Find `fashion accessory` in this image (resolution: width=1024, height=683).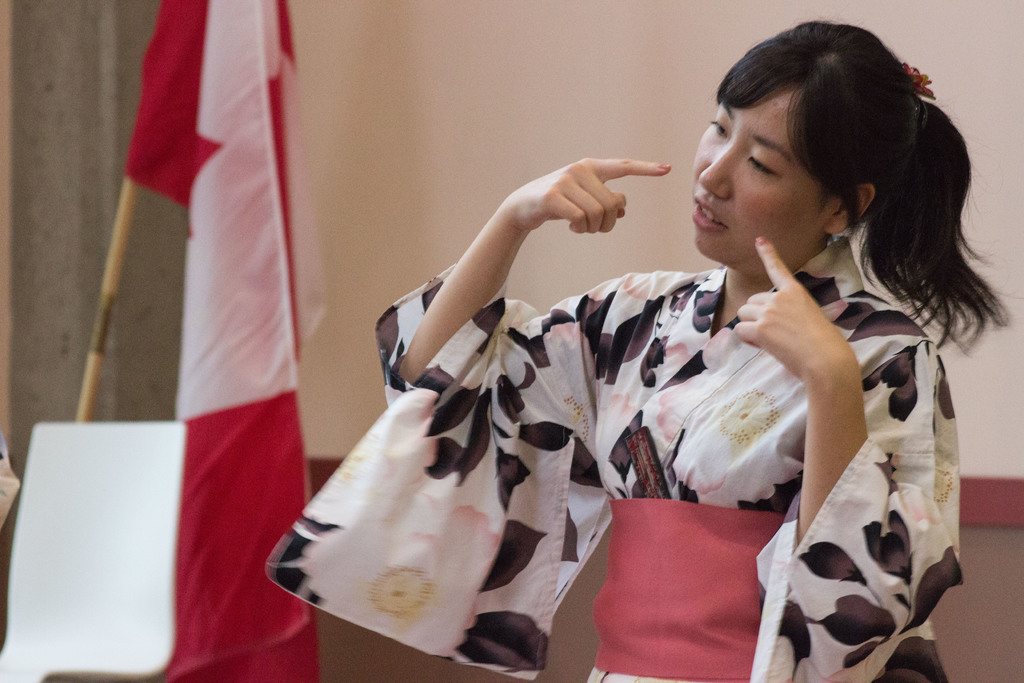
left=905, top=62, right=934, bottom=101.
